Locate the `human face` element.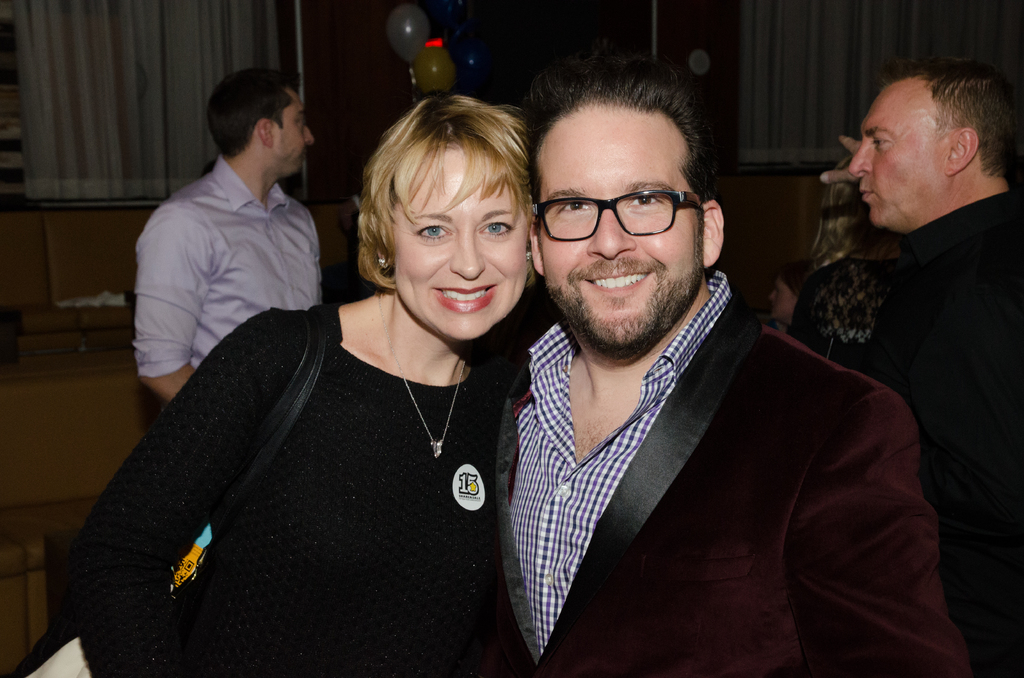
Element bbox: bbox(273, 87, 315, 175).
